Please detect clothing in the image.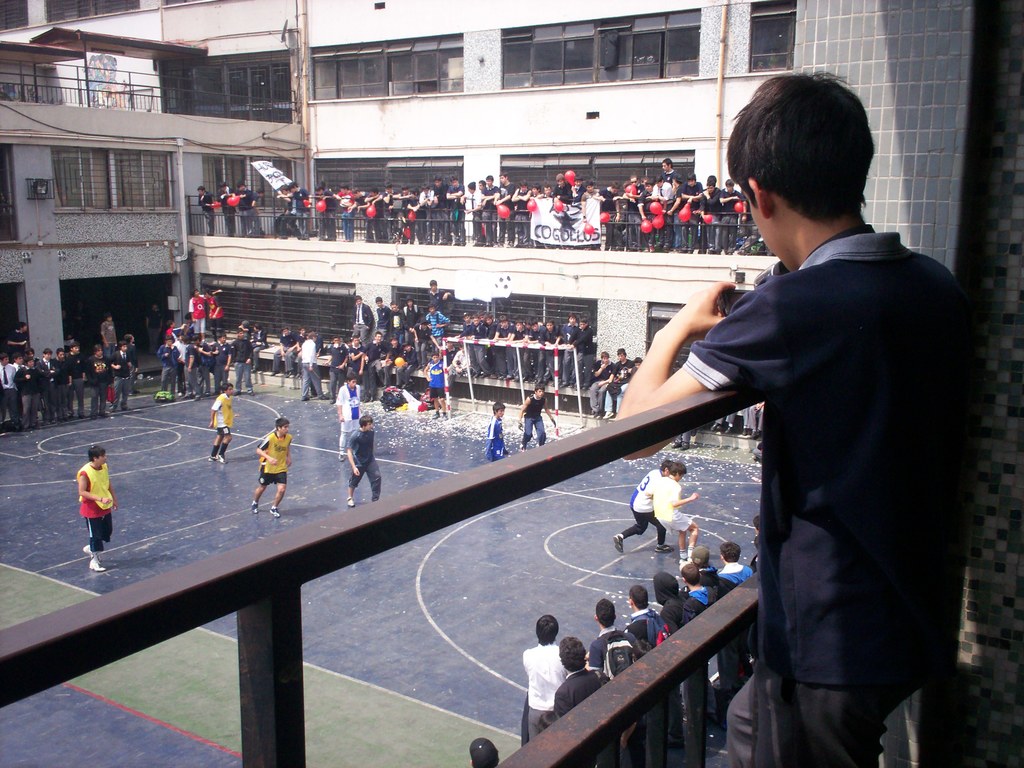
BBox(700, 564, 738, 601).
